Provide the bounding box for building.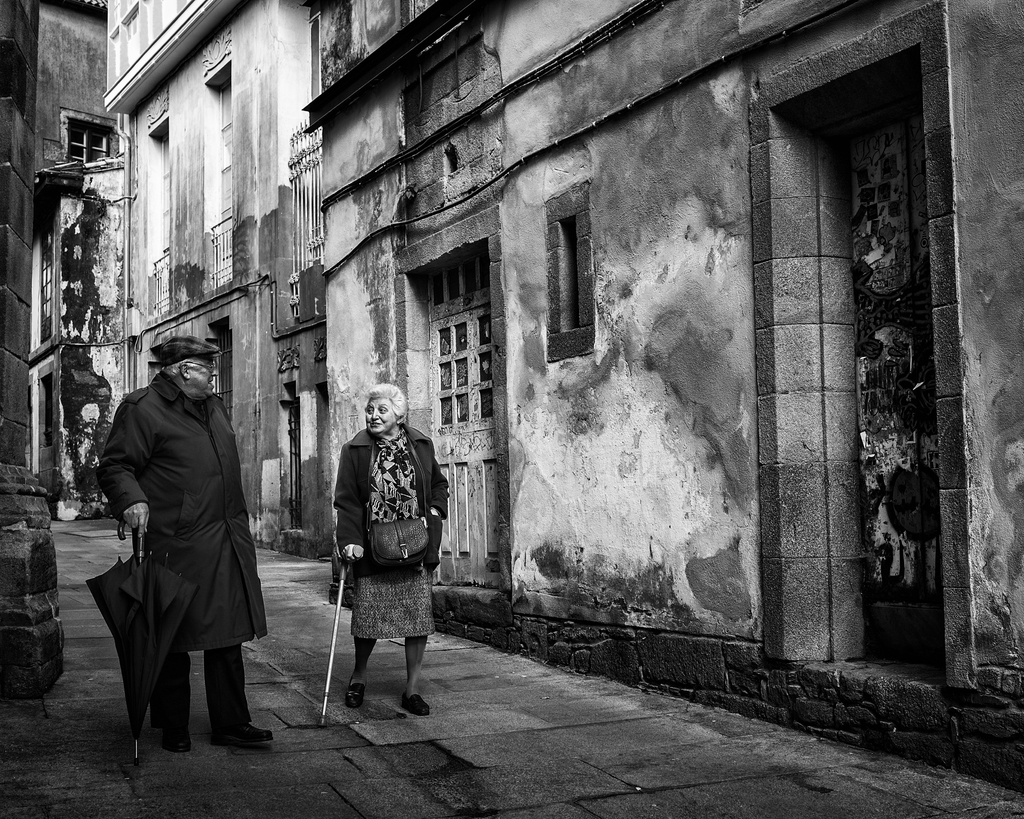
crop(102, 0, 1020, 788).
